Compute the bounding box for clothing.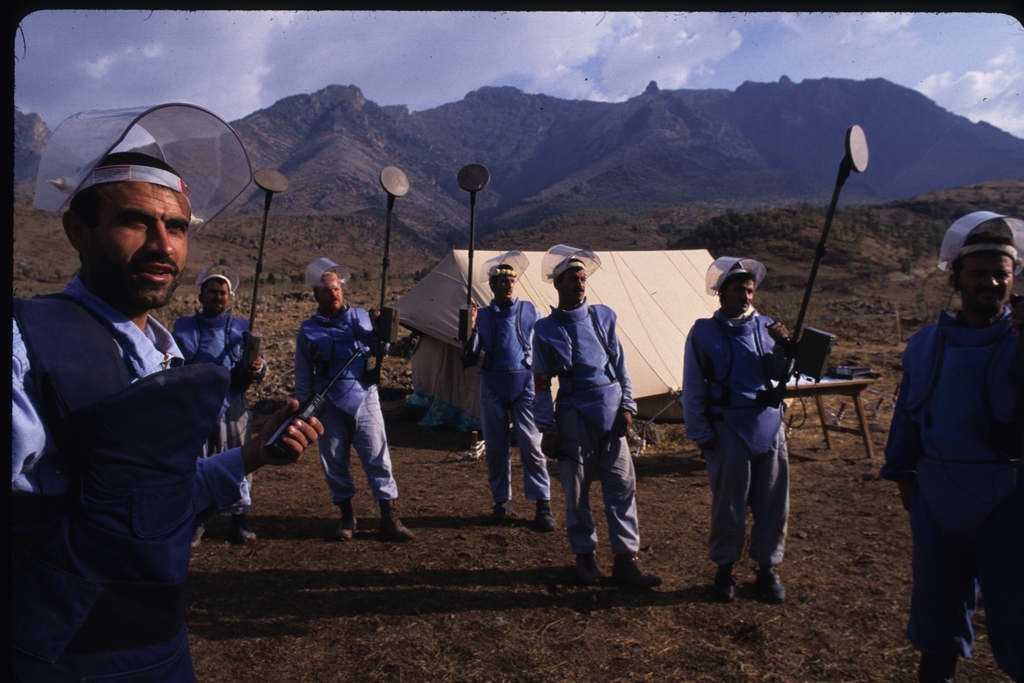
bbox=[884, 301, 1023, 679].
